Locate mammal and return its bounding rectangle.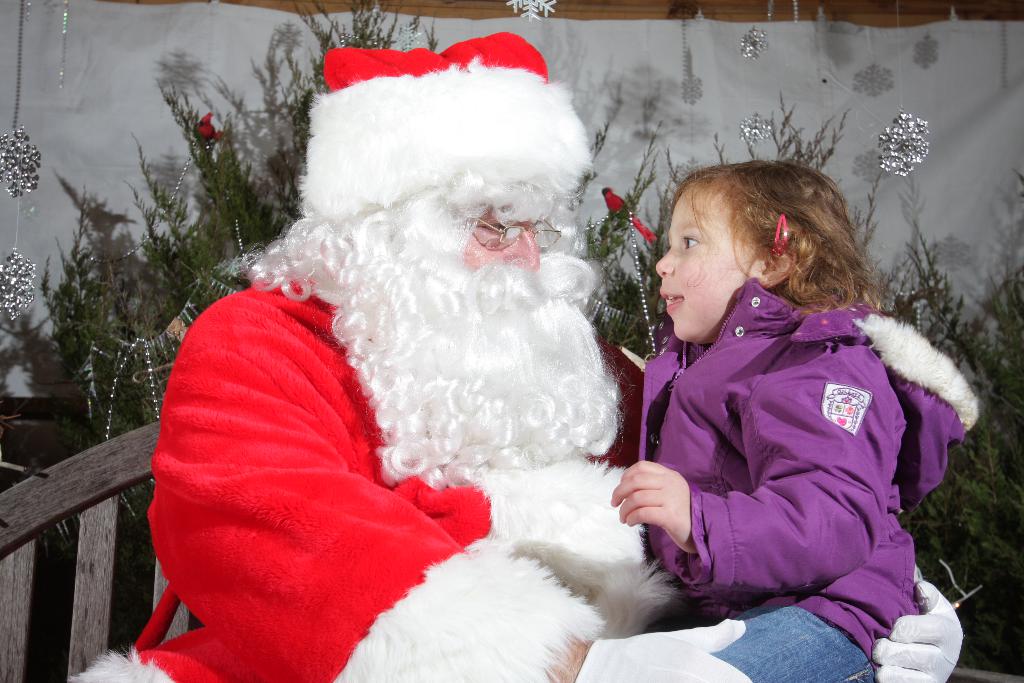
box=[607, 160, 976, 682].
